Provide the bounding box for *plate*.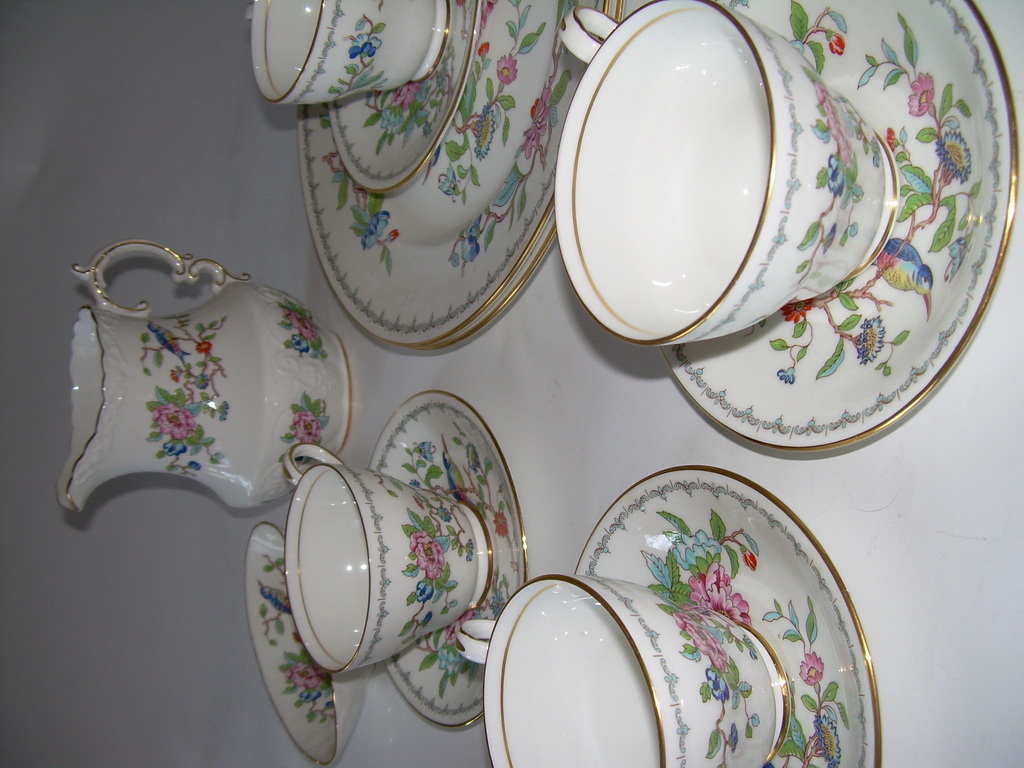
crop(401, 1, 627, 353).
